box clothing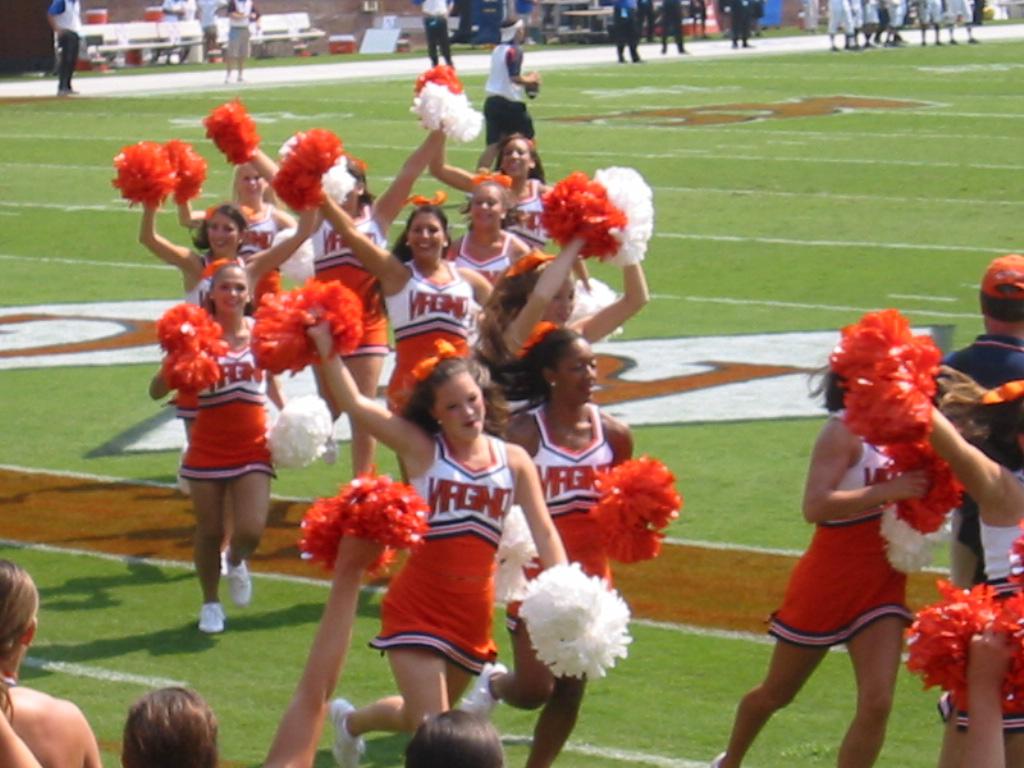
(x1=63, y1=0, x2=80, y2=80)
